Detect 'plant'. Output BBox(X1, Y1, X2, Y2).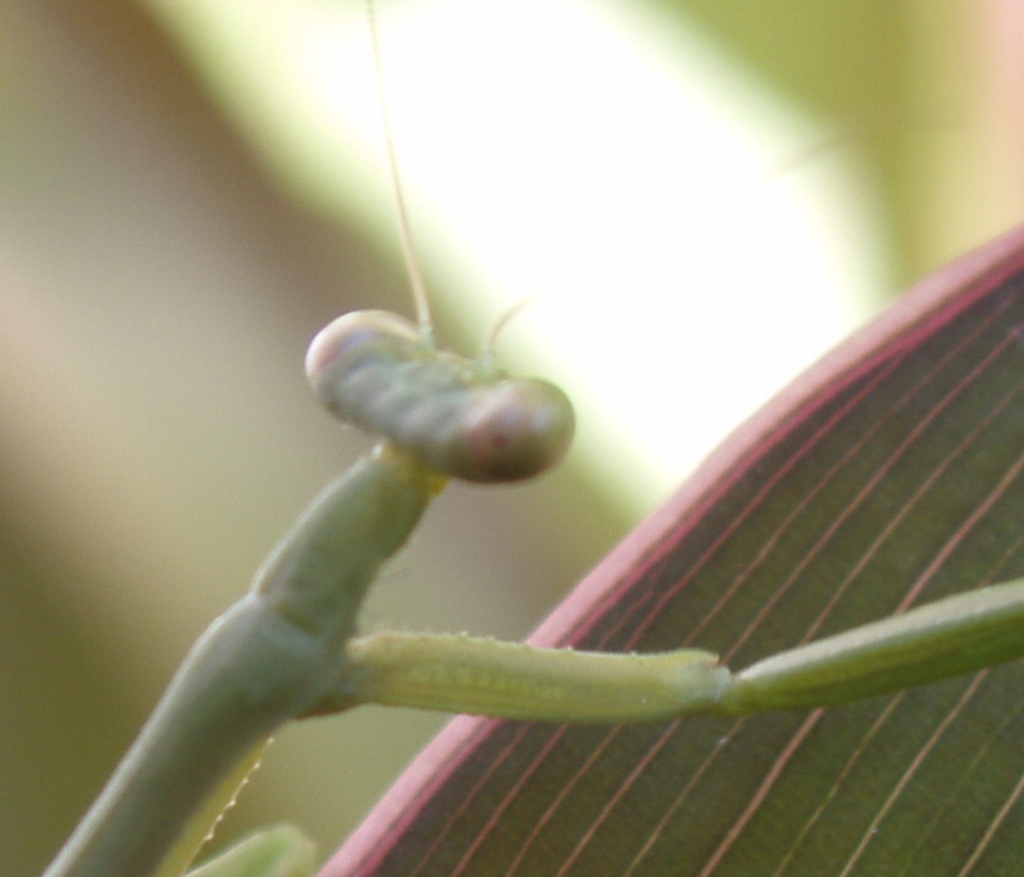
BBox(48, 0, 968, 876).
